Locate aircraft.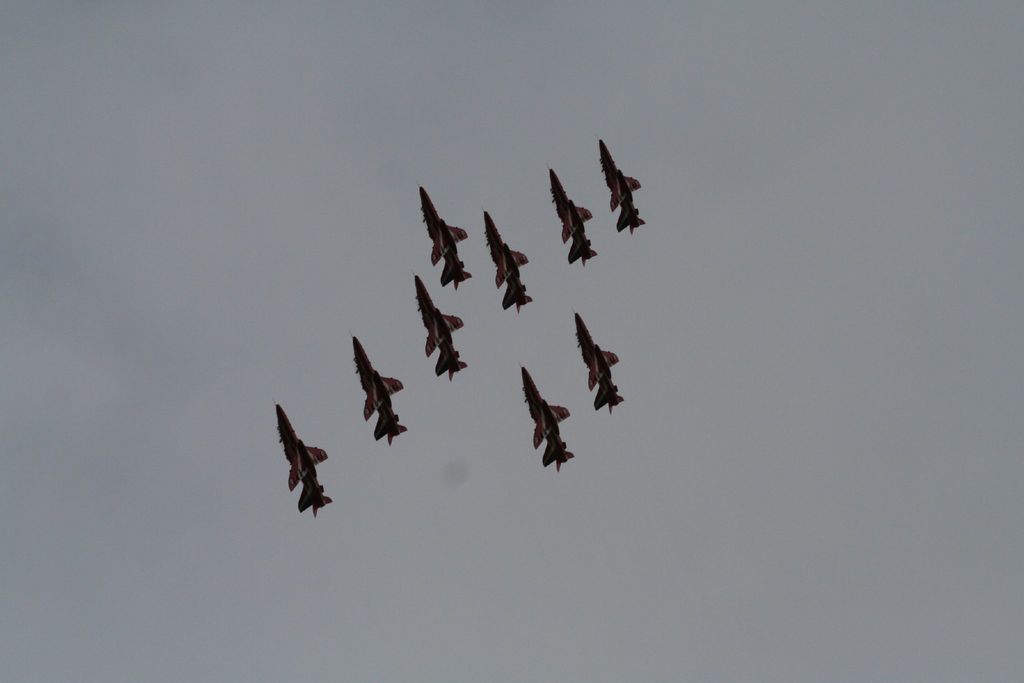
Bounding box: 480/212/530/316.
